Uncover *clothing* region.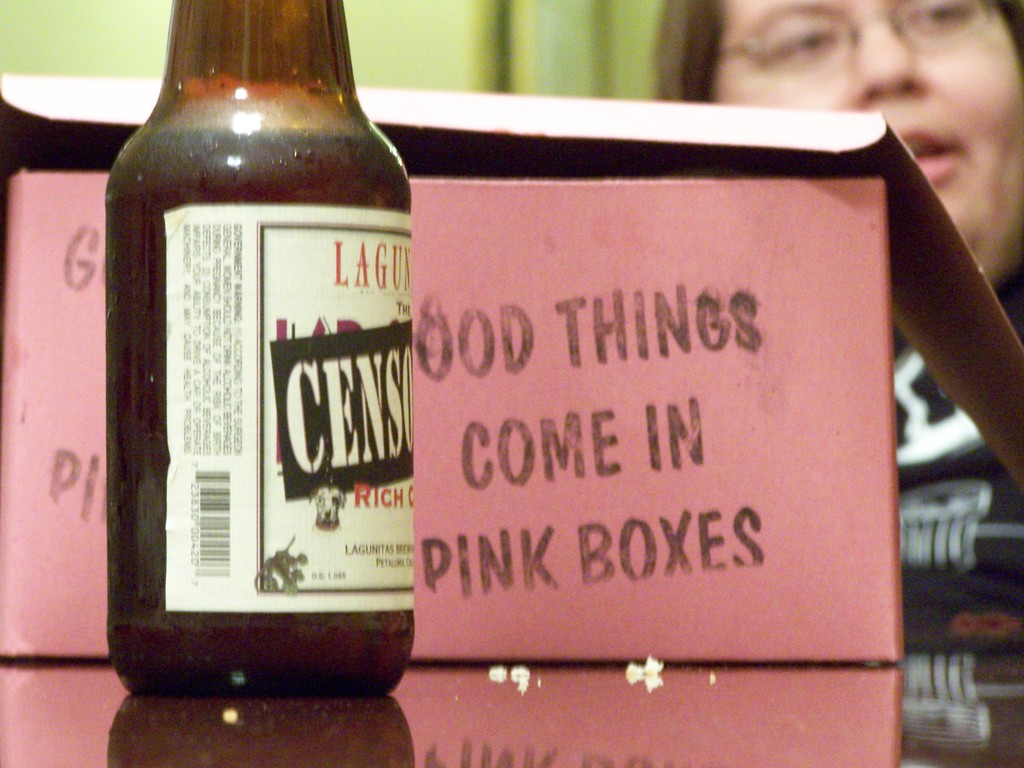
Uncovered: 882:280:1023:572.
